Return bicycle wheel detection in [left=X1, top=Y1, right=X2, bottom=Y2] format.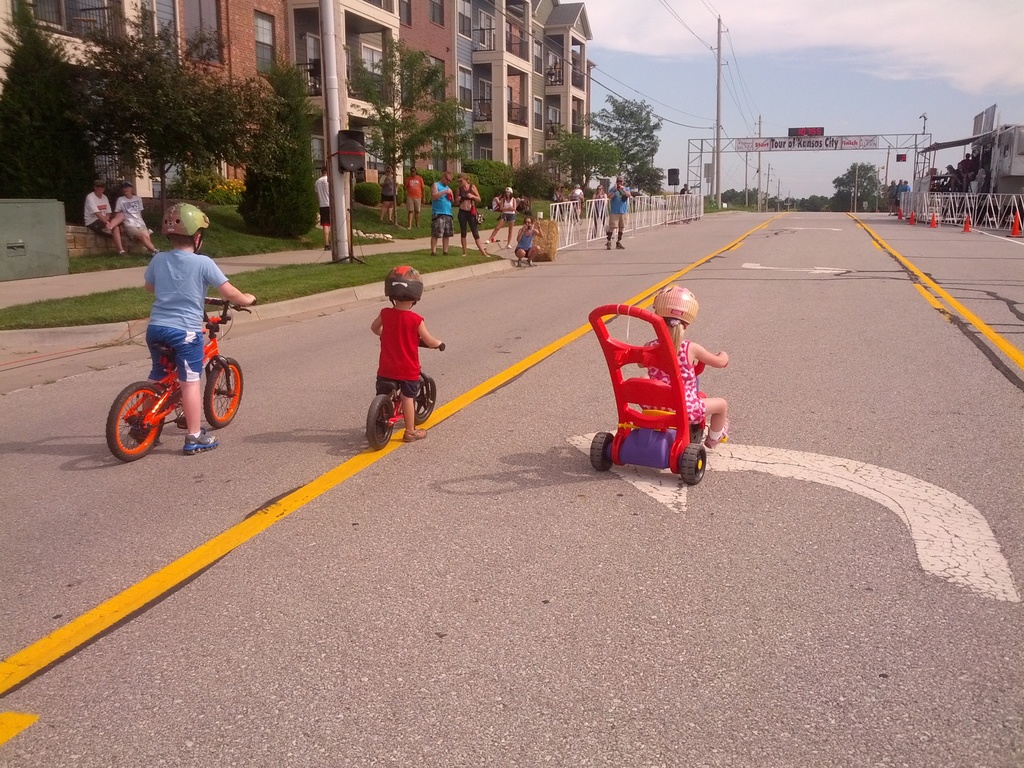
[left=99, top=381, right=170, bottom=457].
